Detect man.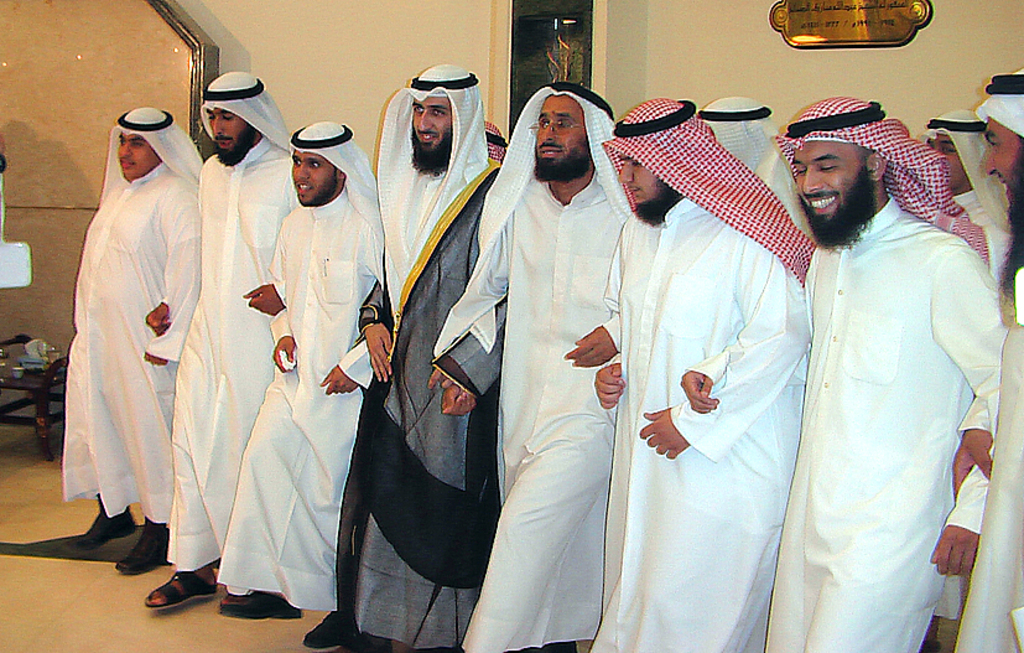
Detected at (x1=593, y1=97, x2=815, y2=652).
